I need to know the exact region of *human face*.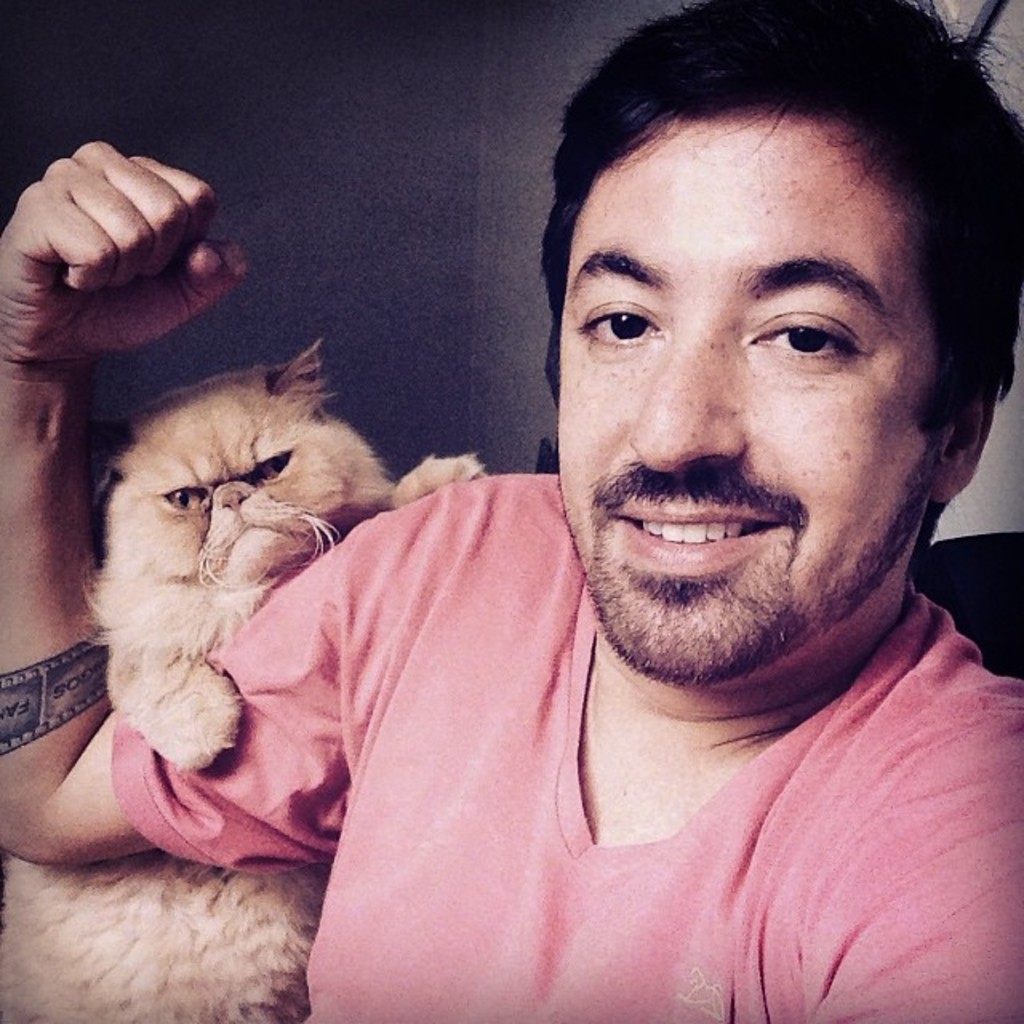
Region: select_region(555, 106, 941, 683).
